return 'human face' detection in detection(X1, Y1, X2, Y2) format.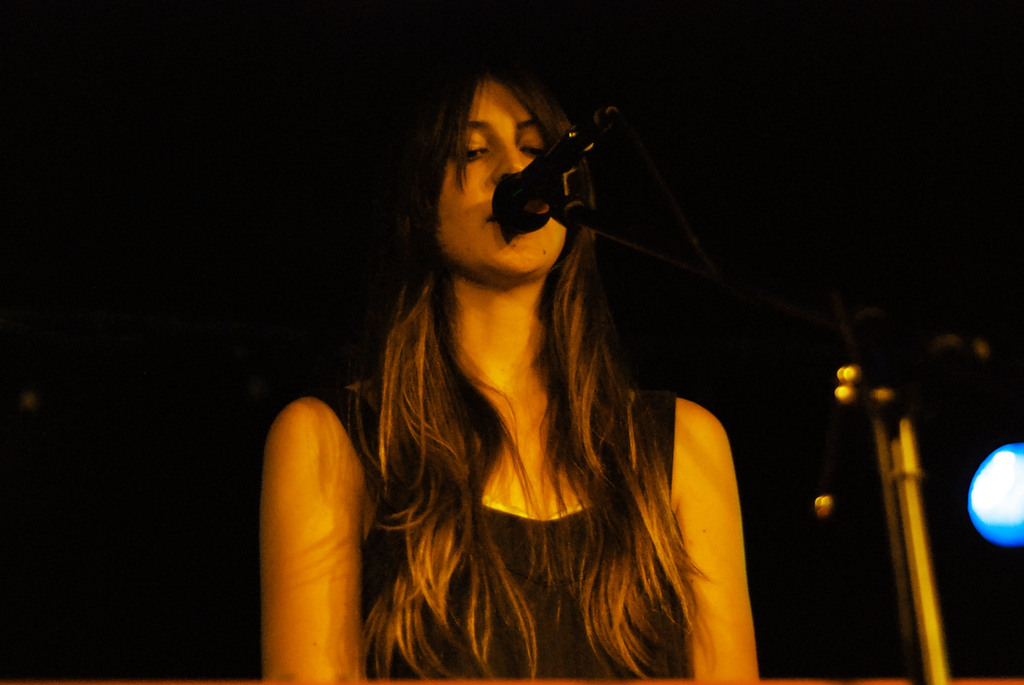
detection(440, 84, 577, 275).
